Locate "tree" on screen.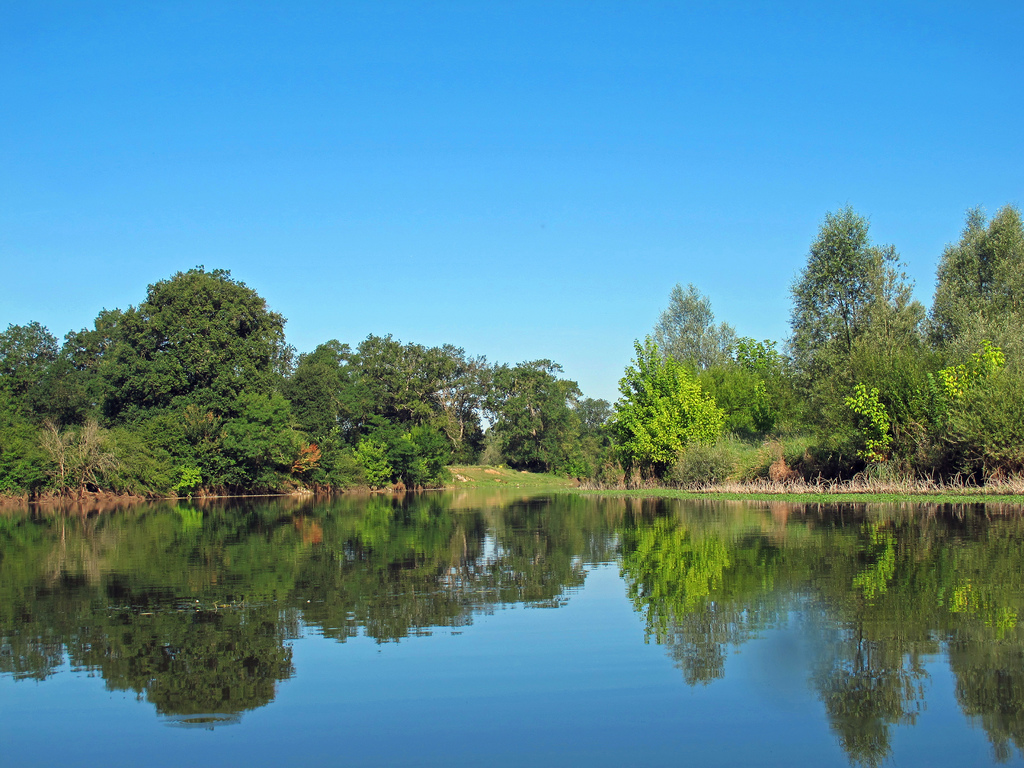
On screen at [102,257,283,436].
